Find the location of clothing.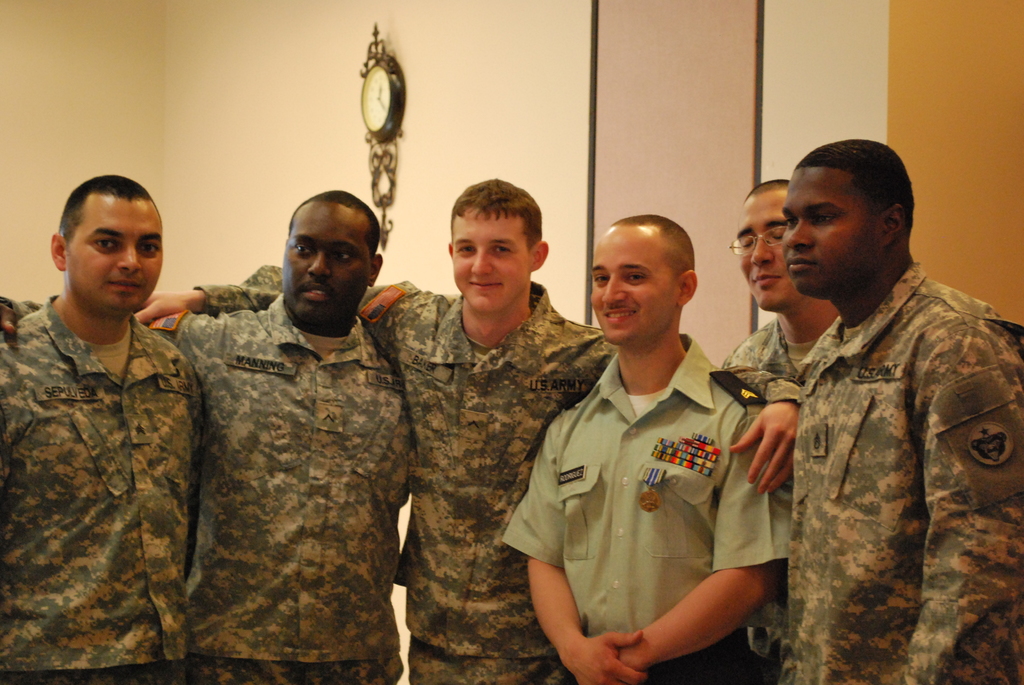
Location: (x1=718, y1=324, x2=810, y2=399).
